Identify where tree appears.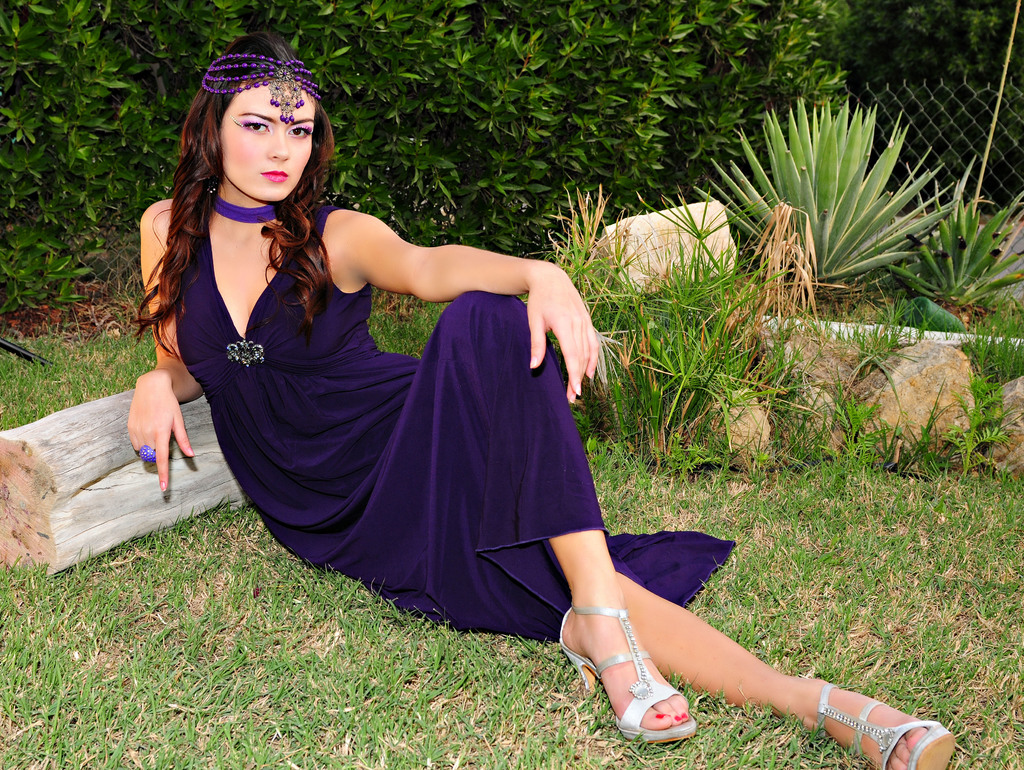
Appears at [x1=0, y1=0, x2=1017, y2=325].
